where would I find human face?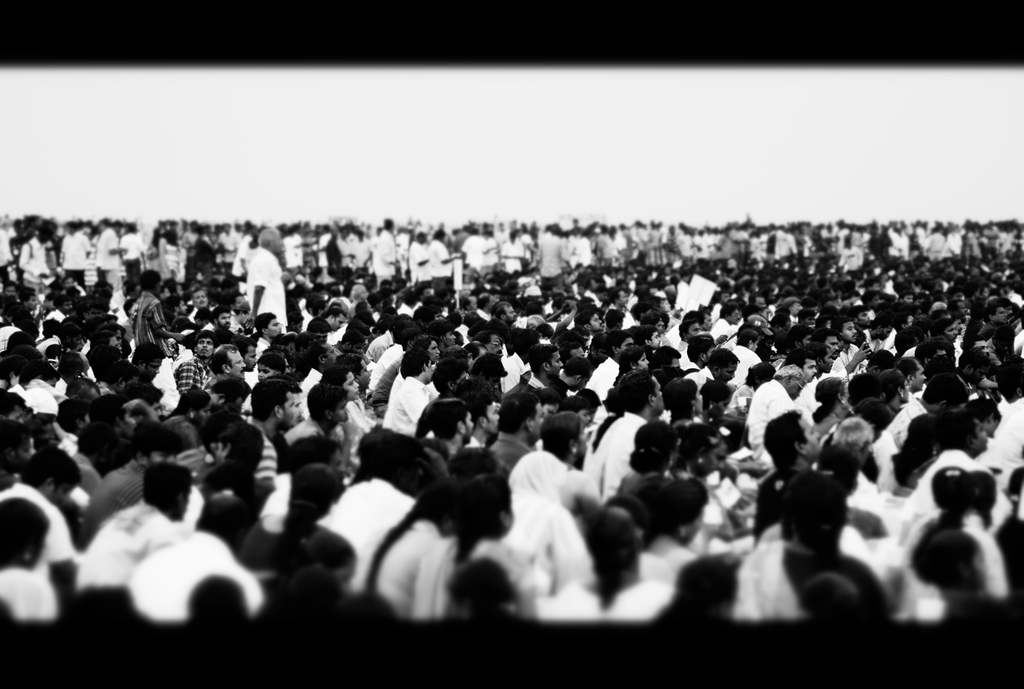
At crop(502, 302, 517, 323).
